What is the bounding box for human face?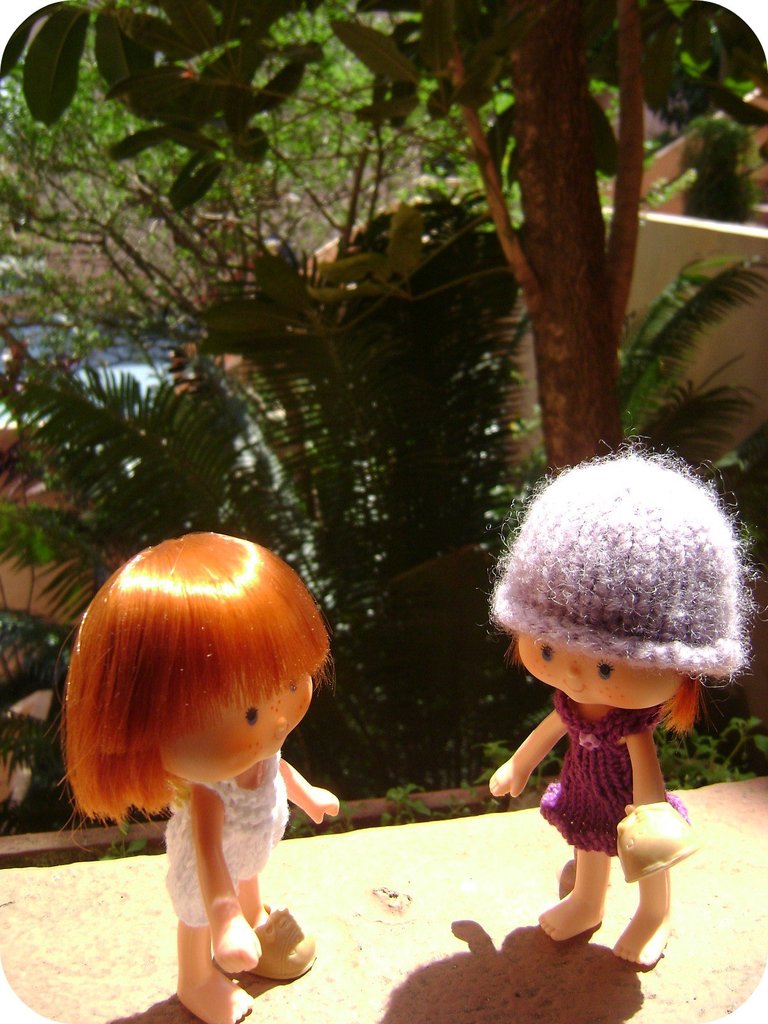
(x1=518, y1=638, x2=684, y2=711).
